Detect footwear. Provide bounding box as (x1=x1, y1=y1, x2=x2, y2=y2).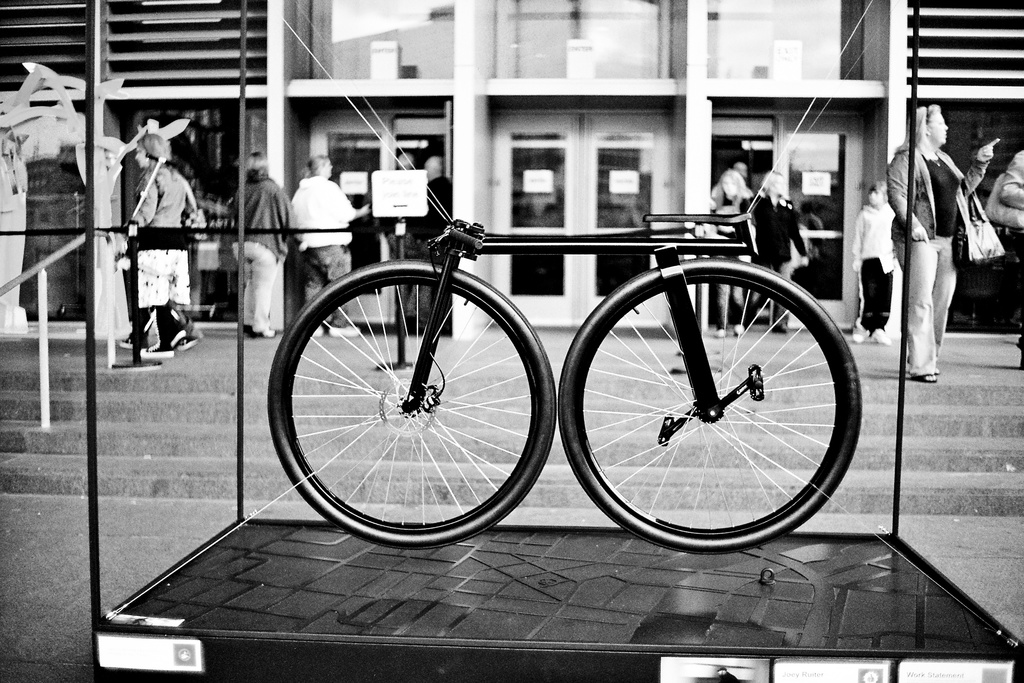
(x1=873, y1=329, x2=893, y2=345).
